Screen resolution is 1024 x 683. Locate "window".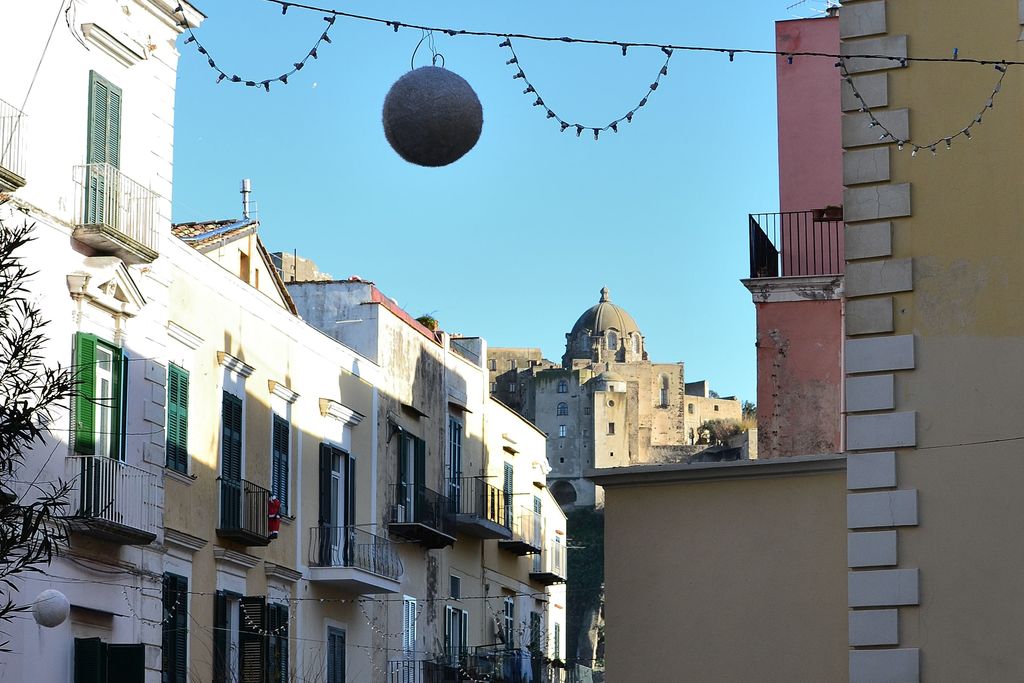
630:331:643:358.
